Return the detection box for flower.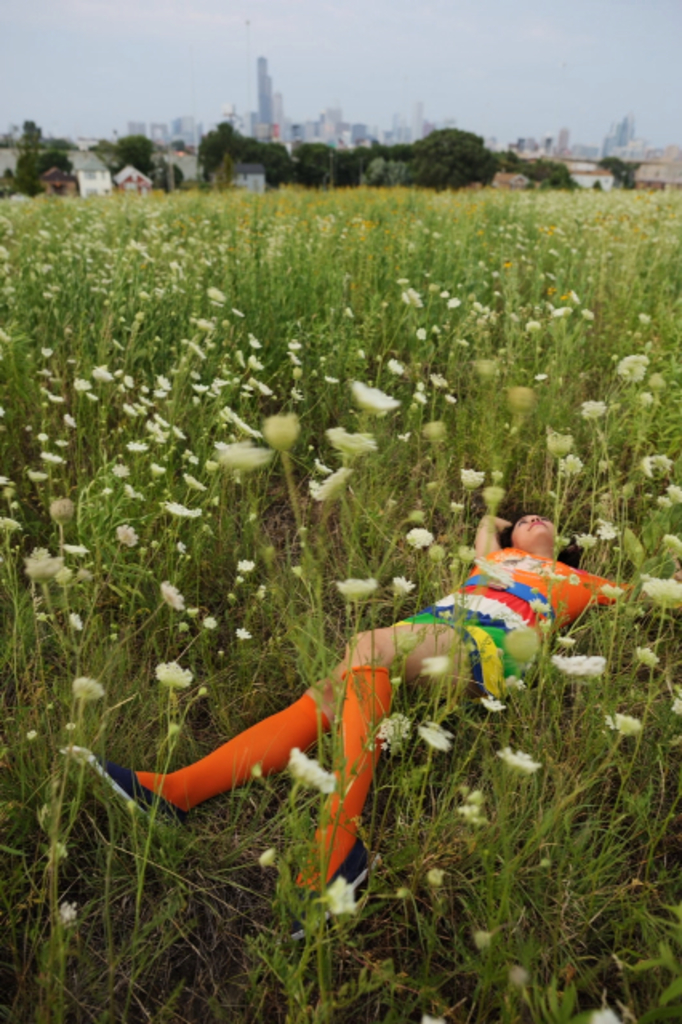
region(253, 842, 280, 864).
